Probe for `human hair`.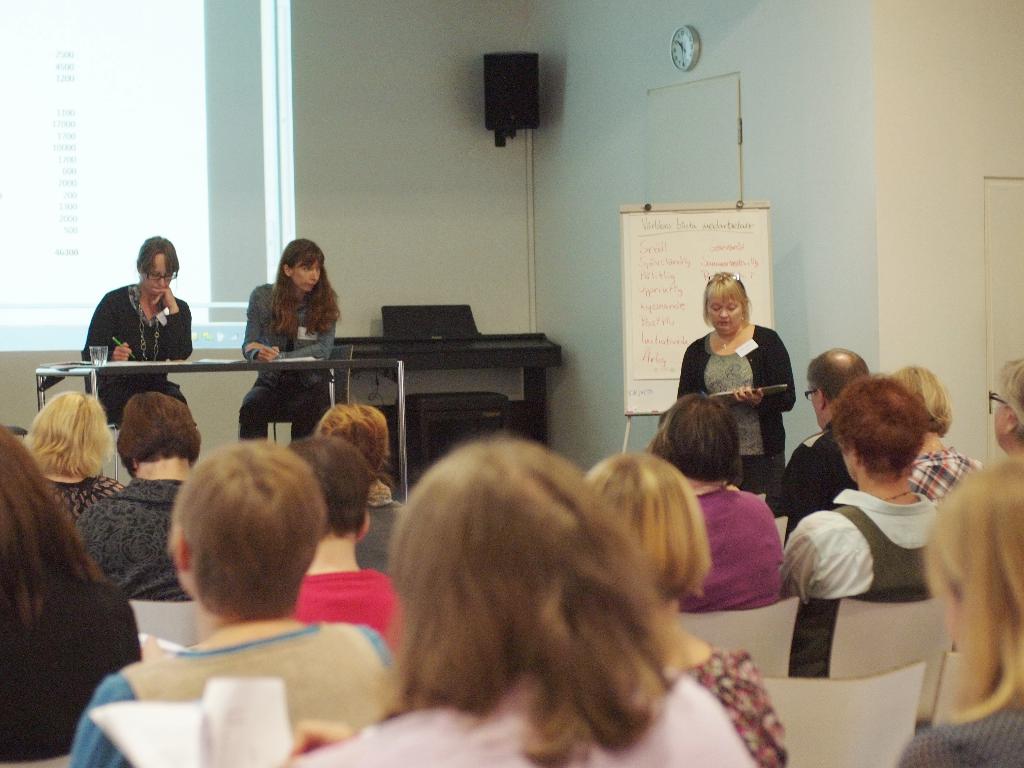
Probe result: l=0, t=422, r=109, b=634.
